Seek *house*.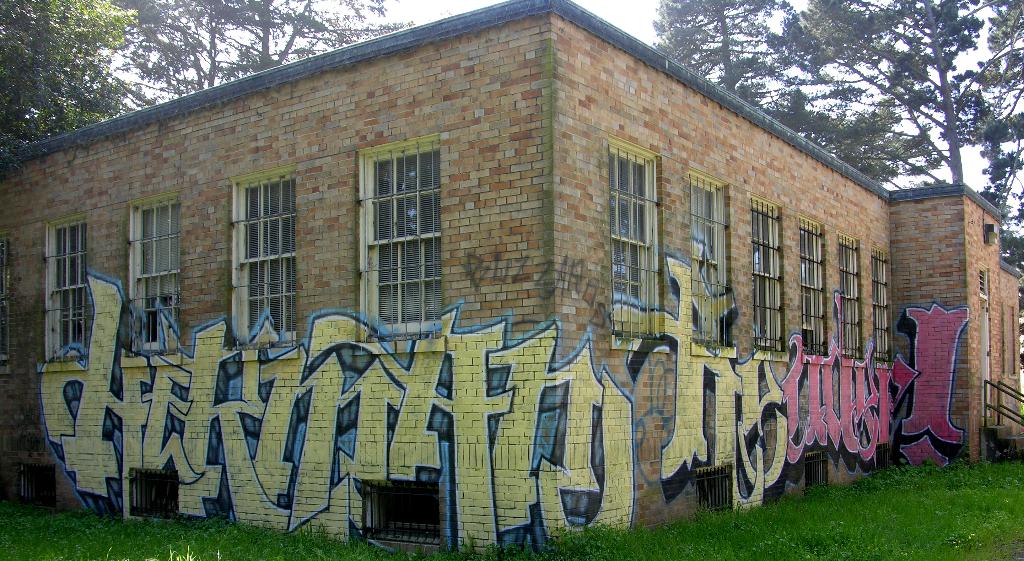
0 0 881 546.
